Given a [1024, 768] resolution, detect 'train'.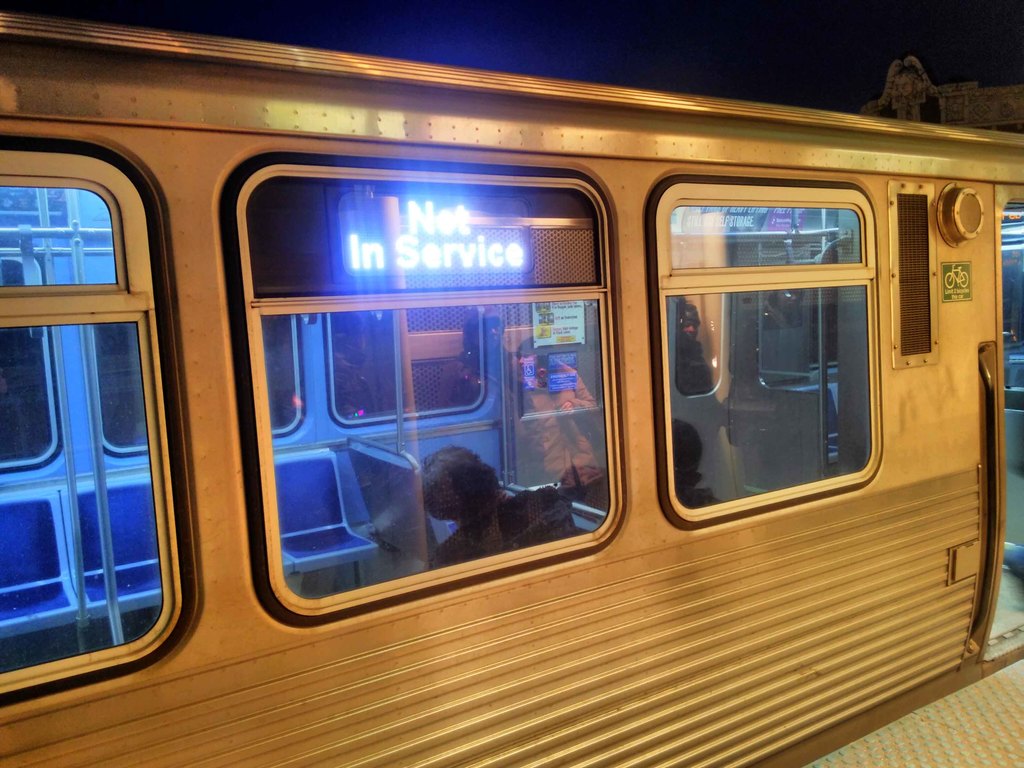
[0, 5, 1023, 767].
